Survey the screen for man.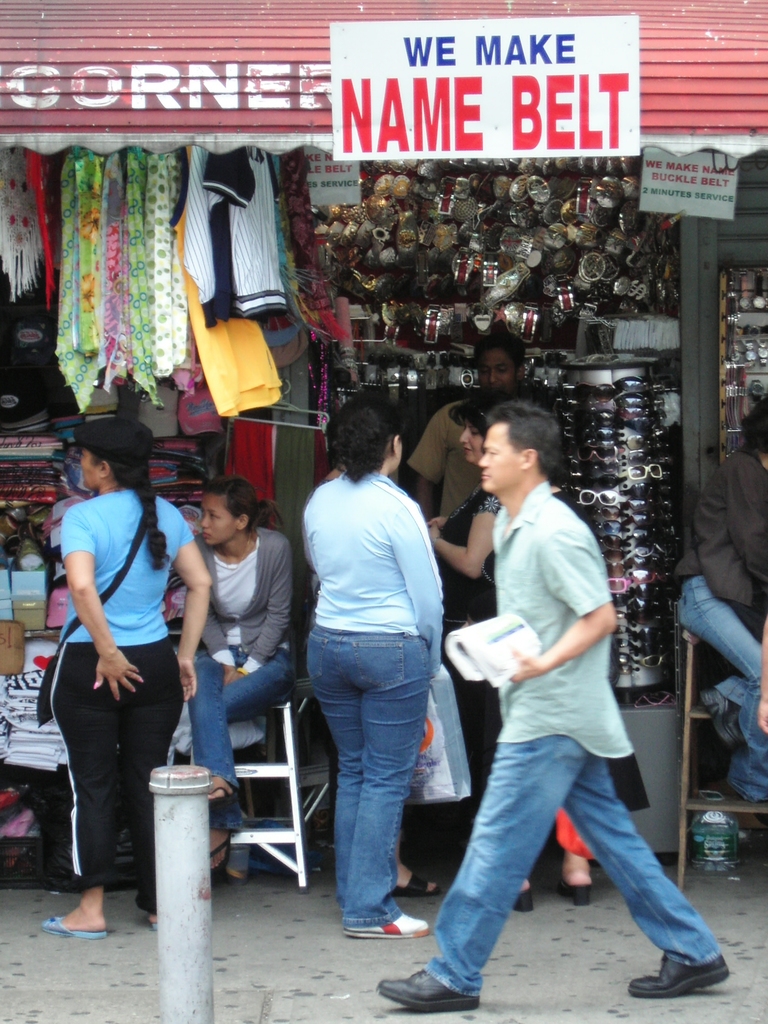
Survey found: x1=431, y1=396, x2=685, y2=1008.
